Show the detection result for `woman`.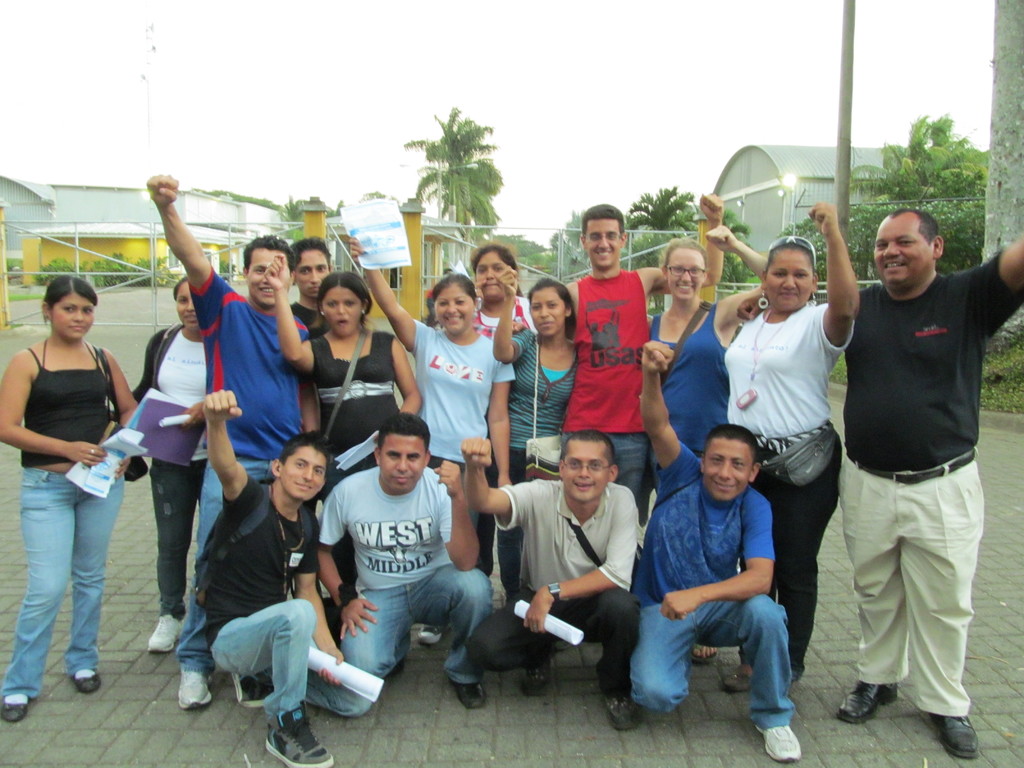
pyautogui.locateOnScreen(650, 228, 784, 655).
